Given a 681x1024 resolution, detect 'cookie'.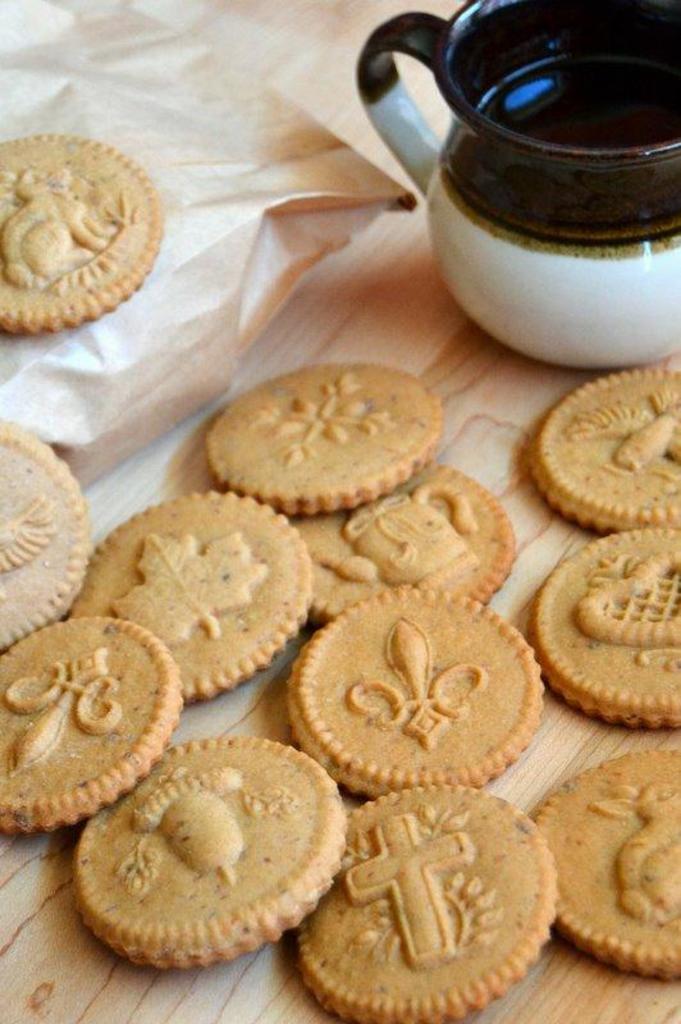
x1=0 y1=128 x2=168 y2=340.
